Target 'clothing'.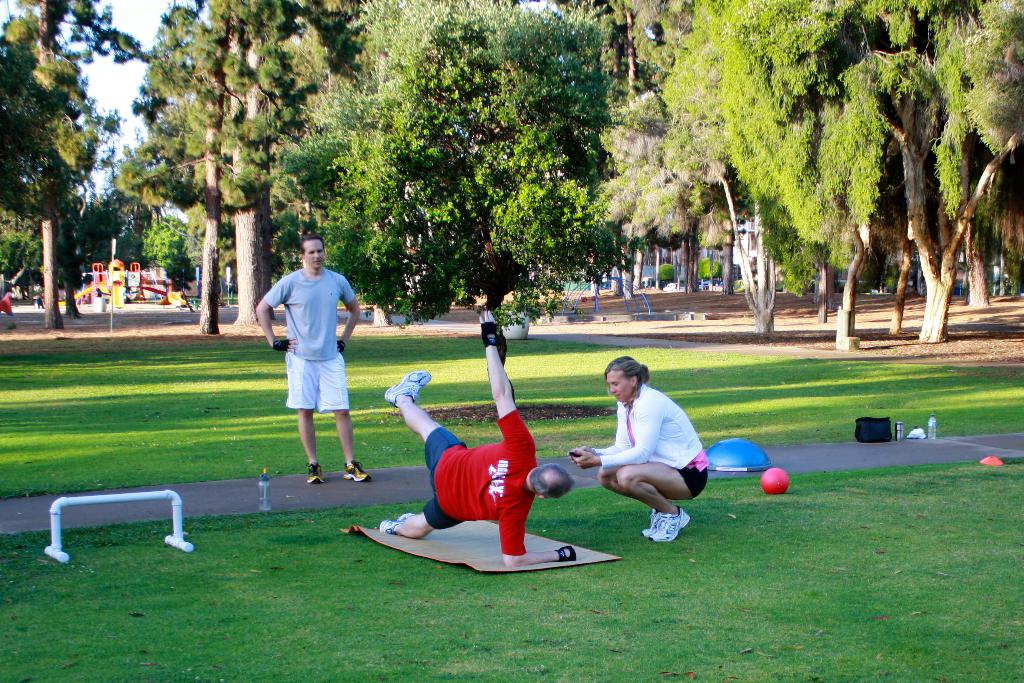
Target region: (424,399,548,561).
